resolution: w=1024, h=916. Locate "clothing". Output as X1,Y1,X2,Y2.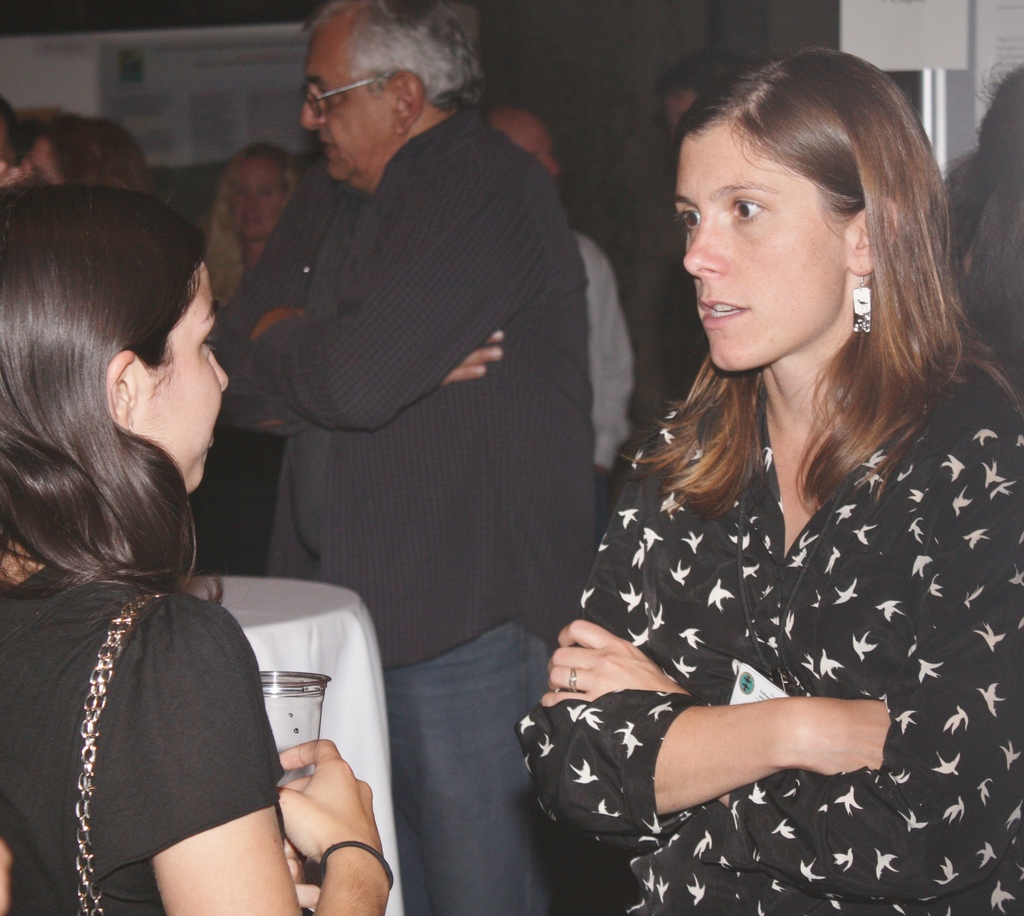
504,318,997,856.
